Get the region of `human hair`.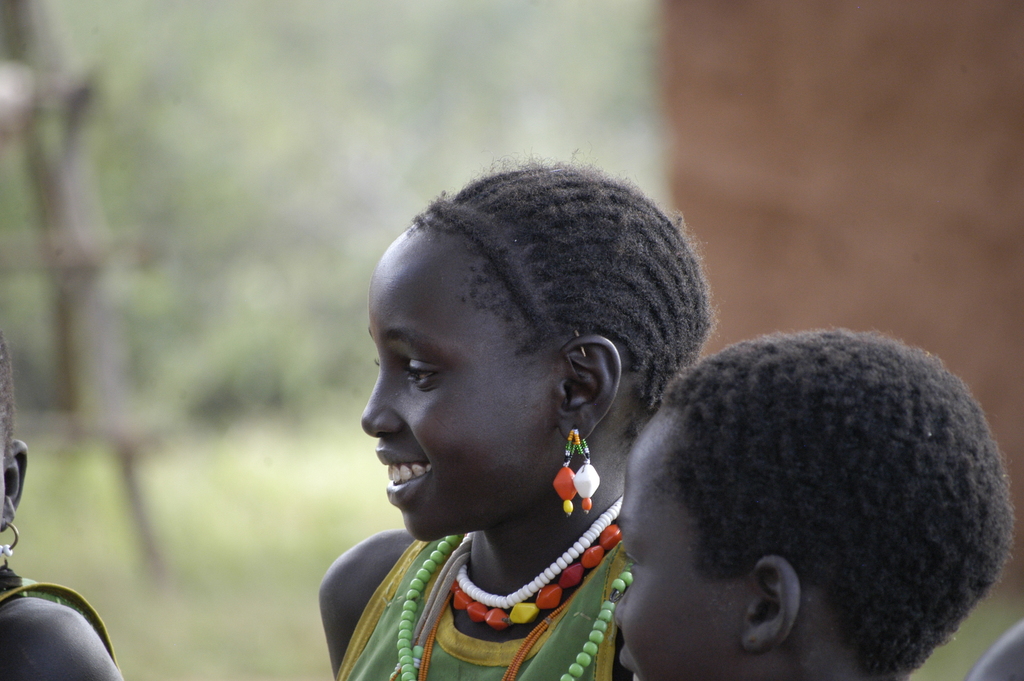
<bbox>409, 143, 716, 441</bbox>.
